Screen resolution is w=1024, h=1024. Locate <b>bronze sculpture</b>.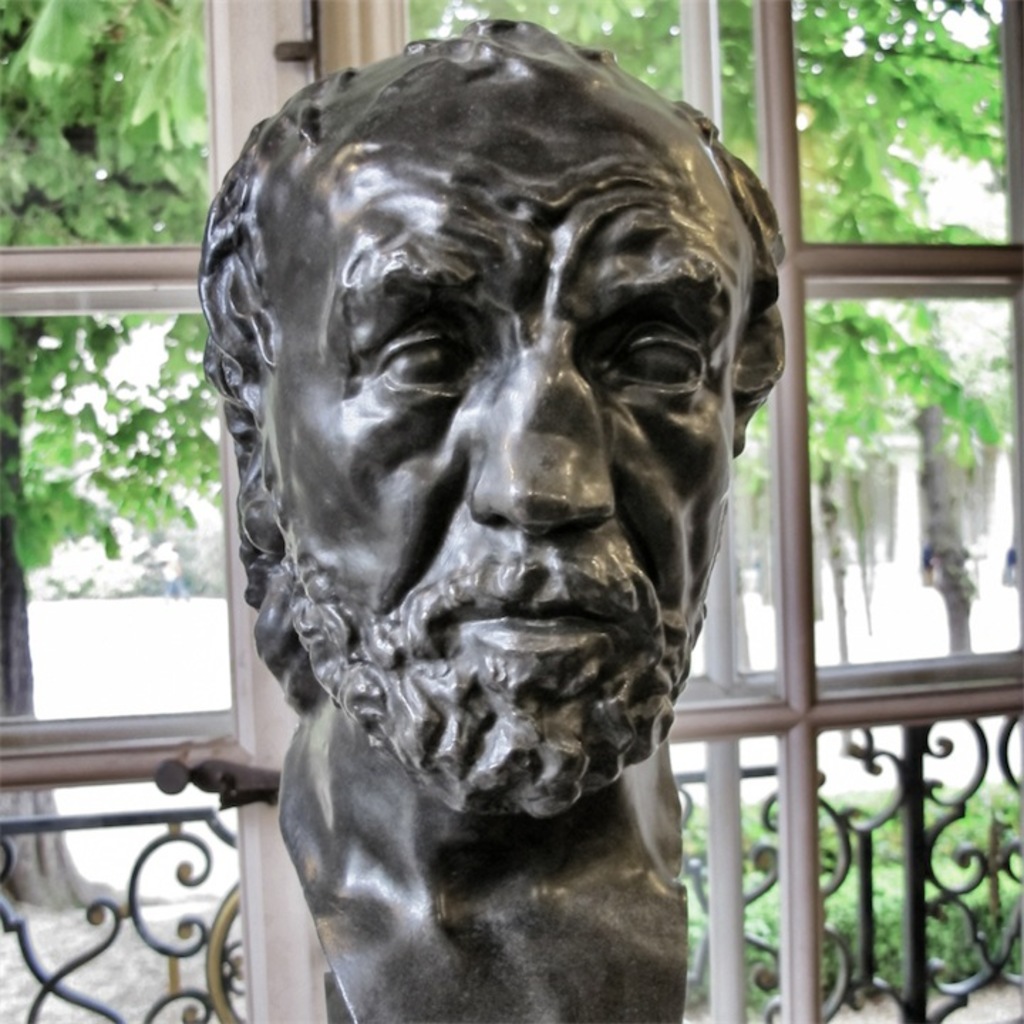
detection(185, 1, 811, 987).
